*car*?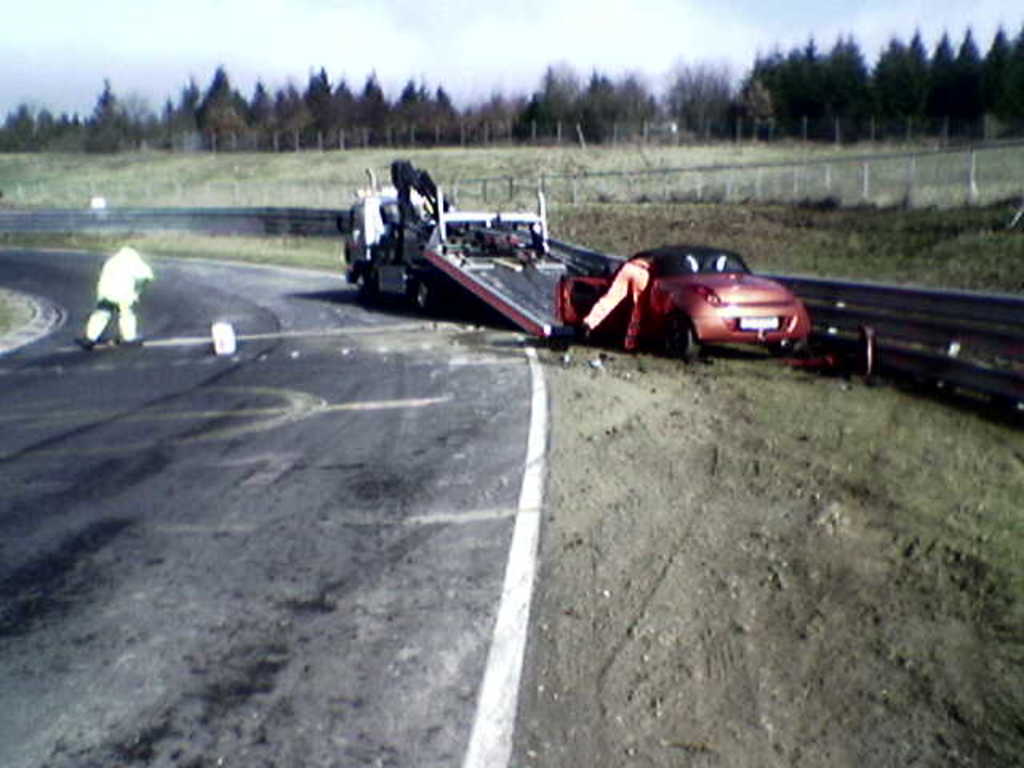
547,232,832,357
